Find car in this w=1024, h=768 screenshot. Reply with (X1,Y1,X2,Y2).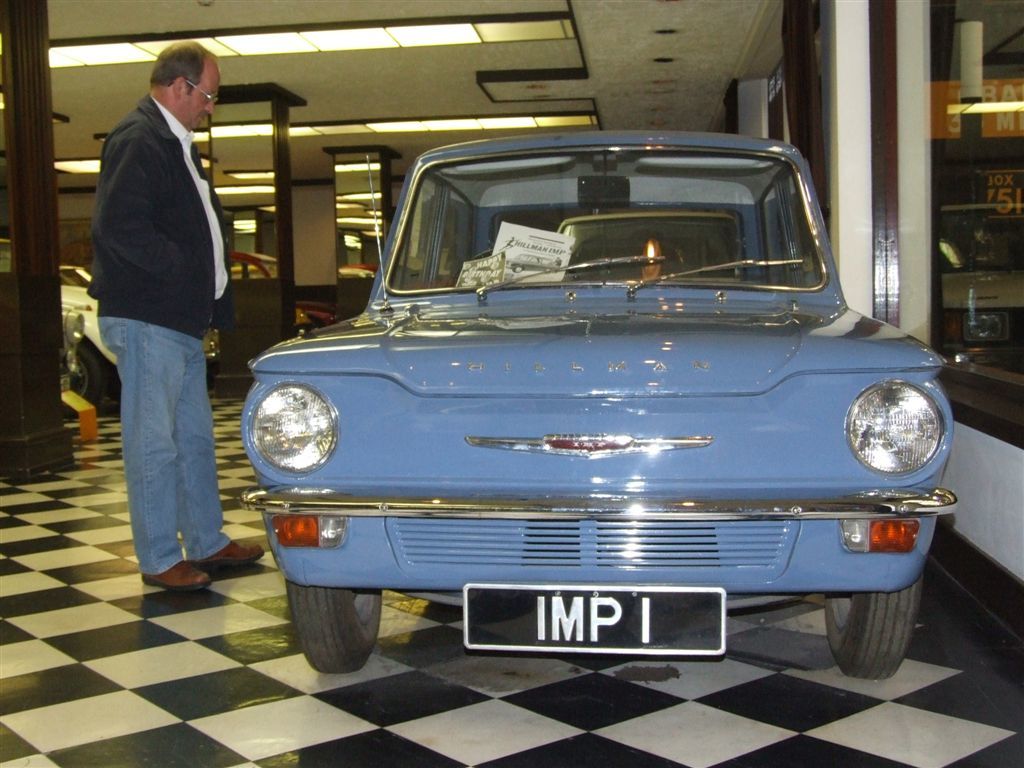
(239,126,961,677).
